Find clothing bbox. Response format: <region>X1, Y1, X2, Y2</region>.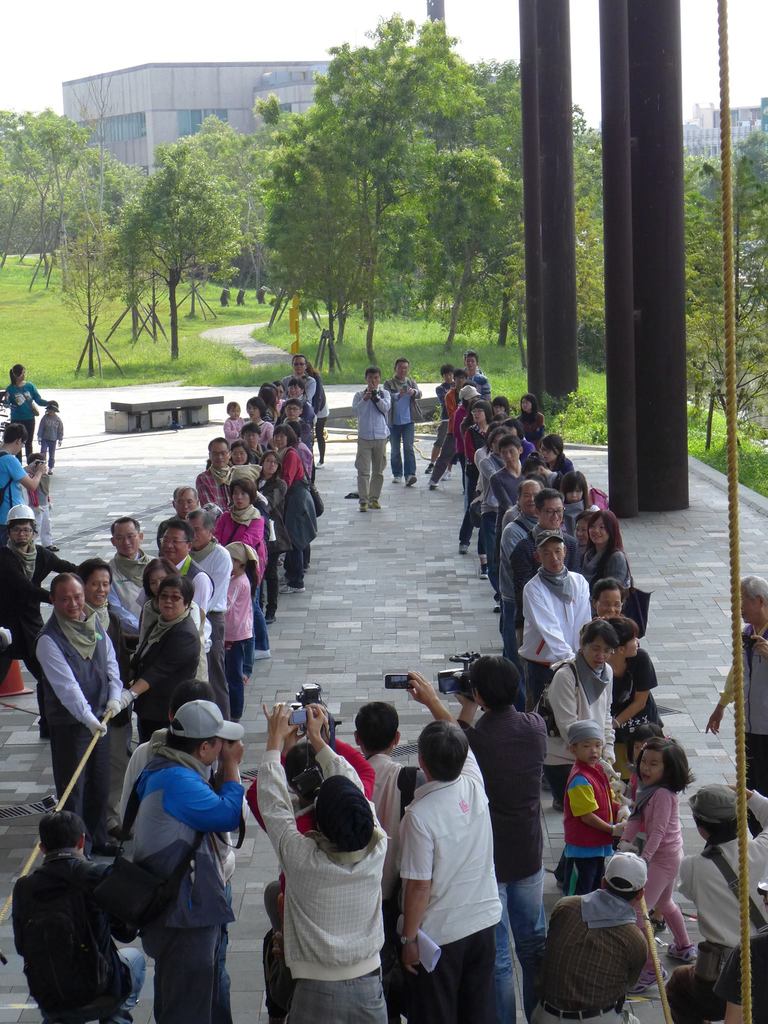
<region>673, 827, 755, 1002</region>.
